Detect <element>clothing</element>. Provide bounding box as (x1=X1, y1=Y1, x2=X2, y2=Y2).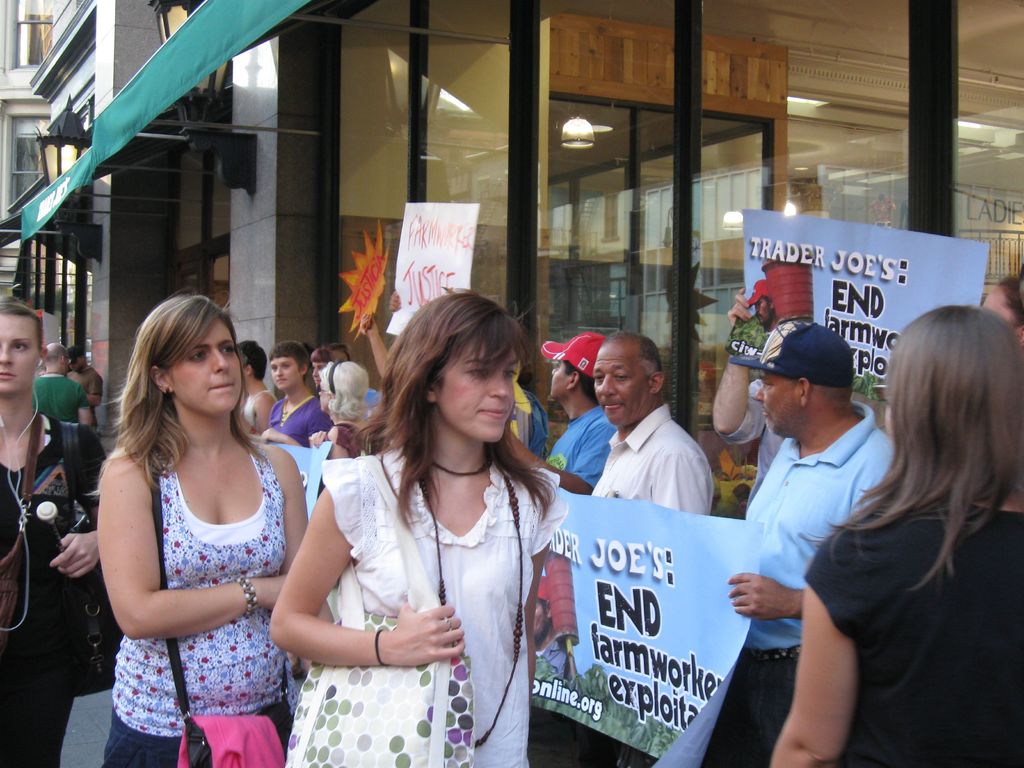
(x1=806, y1=490, x2=1023, y2=767).
